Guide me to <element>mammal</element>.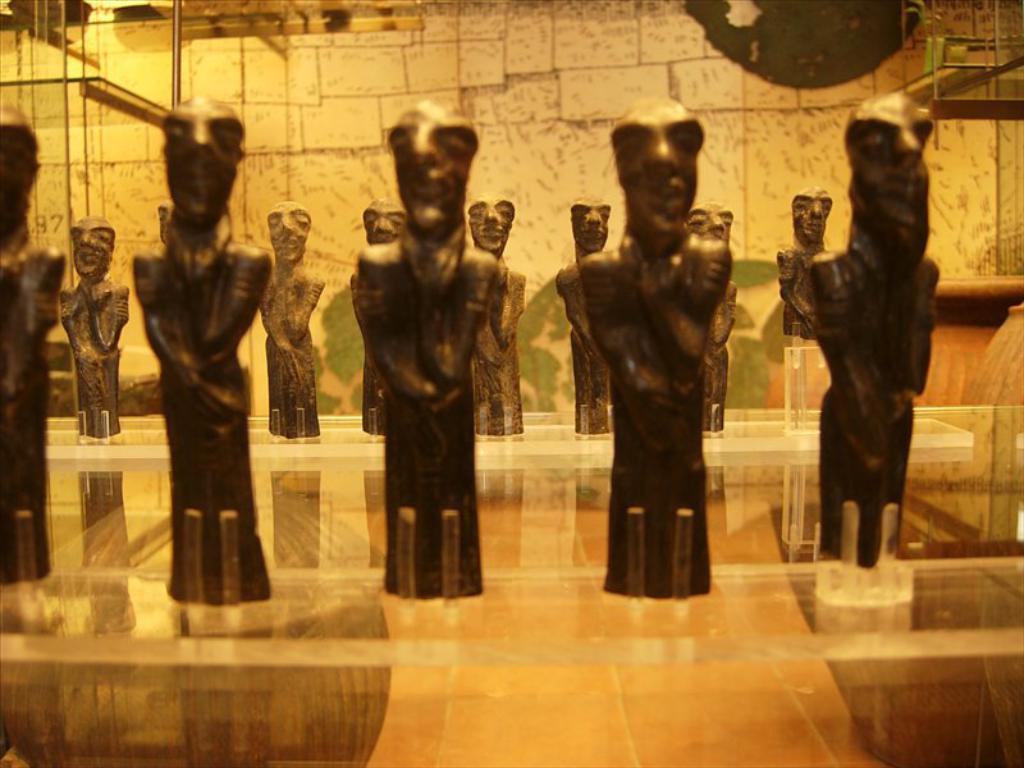
Guidance: pyautogui.locateOnScreen(351, 204, 408, 444).
